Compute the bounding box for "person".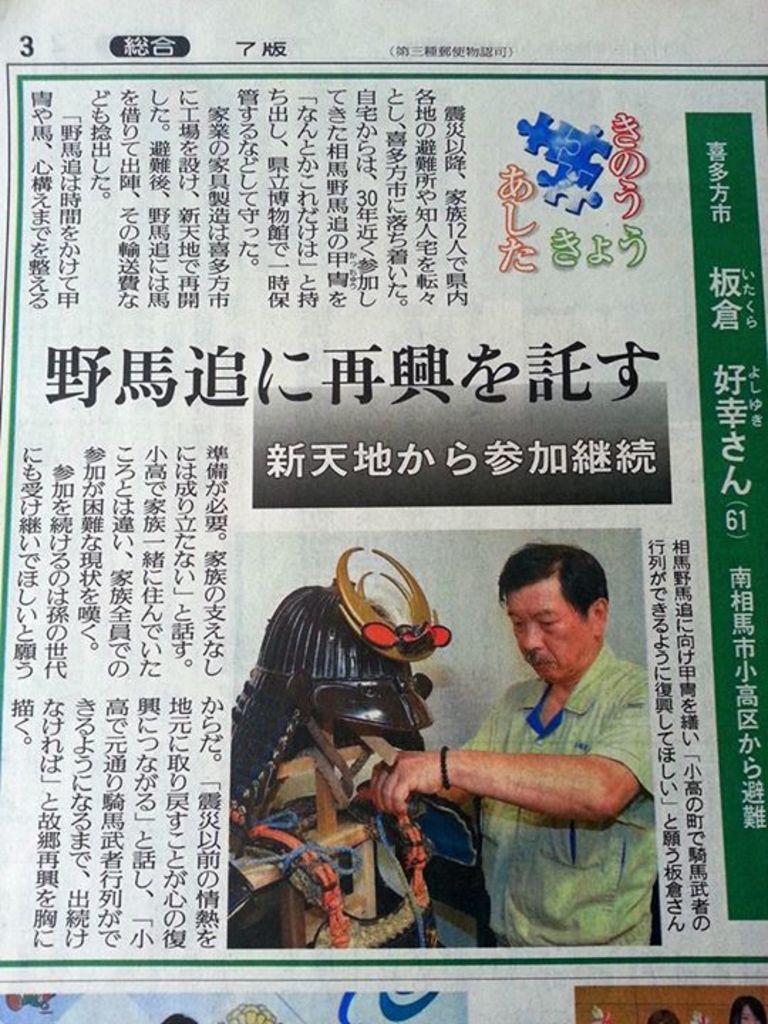
364:513:649:961.
